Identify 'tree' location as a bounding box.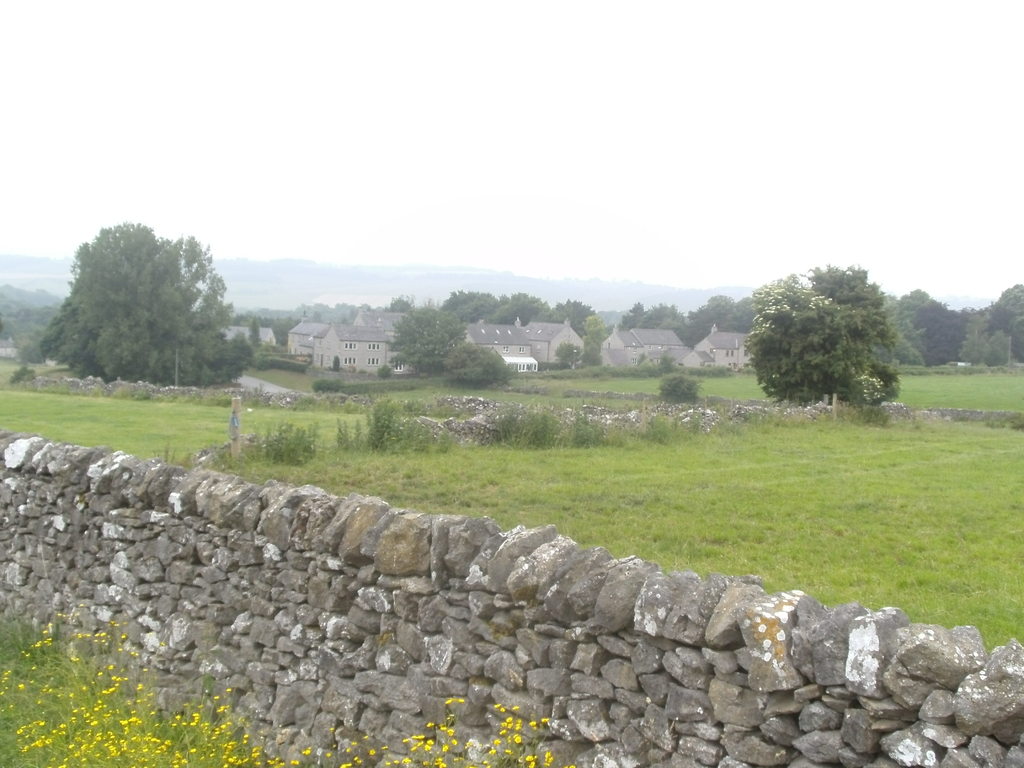
crop(737, 259, 903, 418).
